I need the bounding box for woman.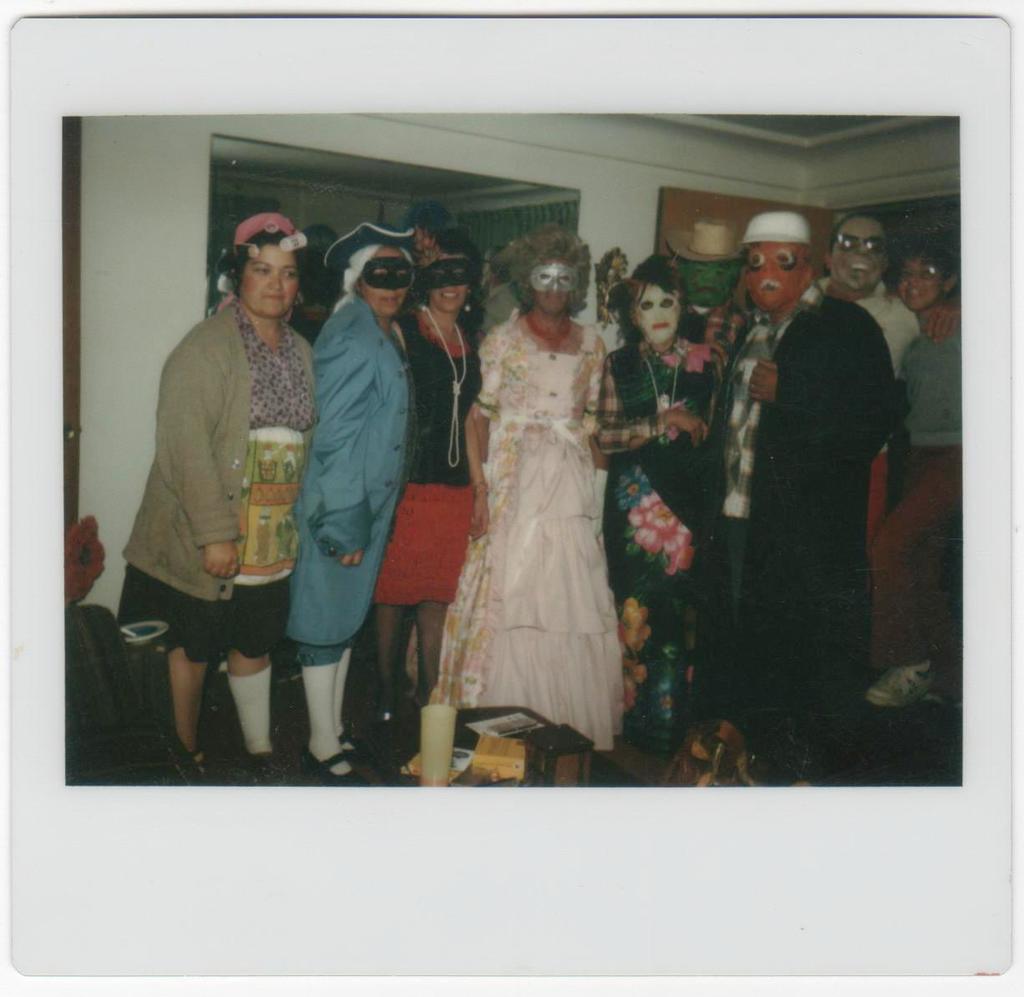
Here it is: x1=363, y1=225, x2=494, y2=731.
